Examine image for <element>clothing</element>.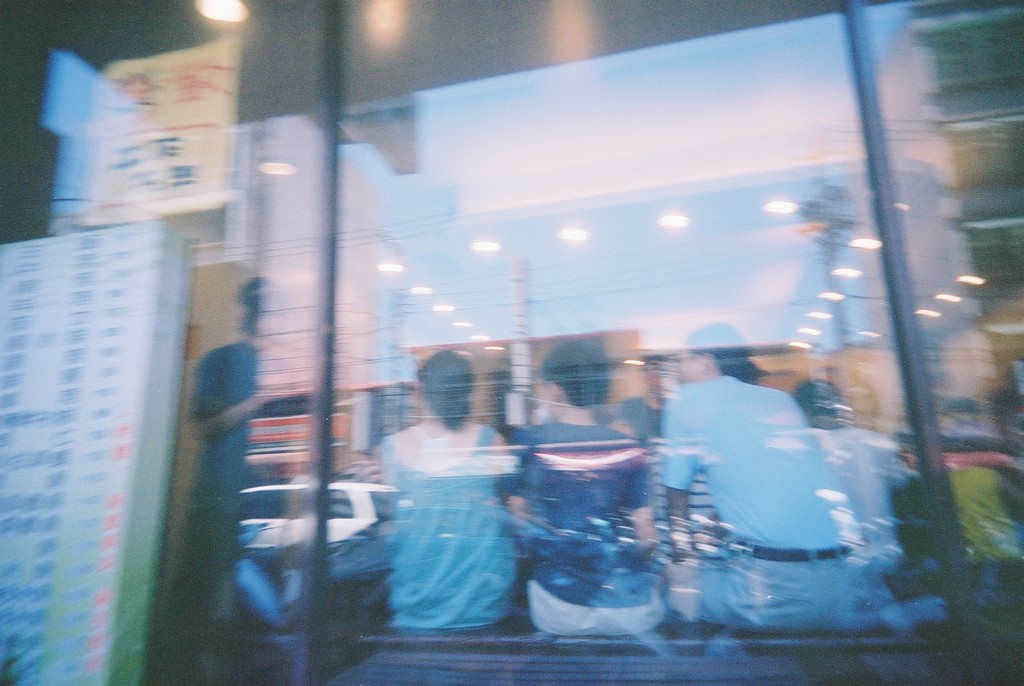
Examination result: <region>503, 418, 665, 632</region>.
